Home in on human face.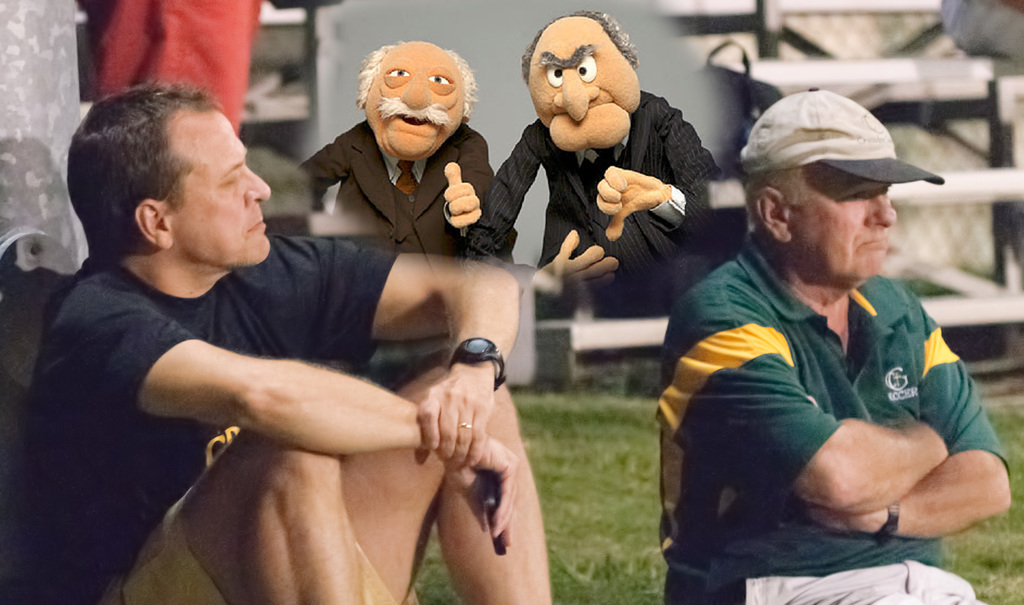
Homed in at 172, 108, 271, 259.
